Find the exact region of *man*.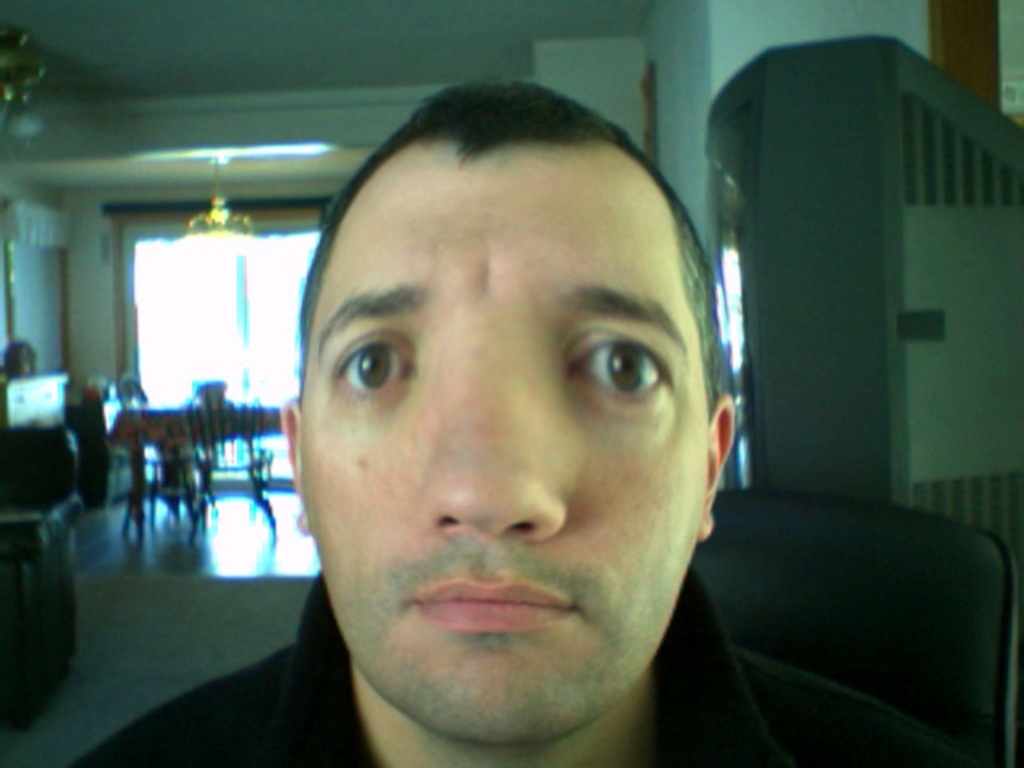
Exact region: {"x1": 141, "y1": 120, "x2": 840, "y2": 767}.
